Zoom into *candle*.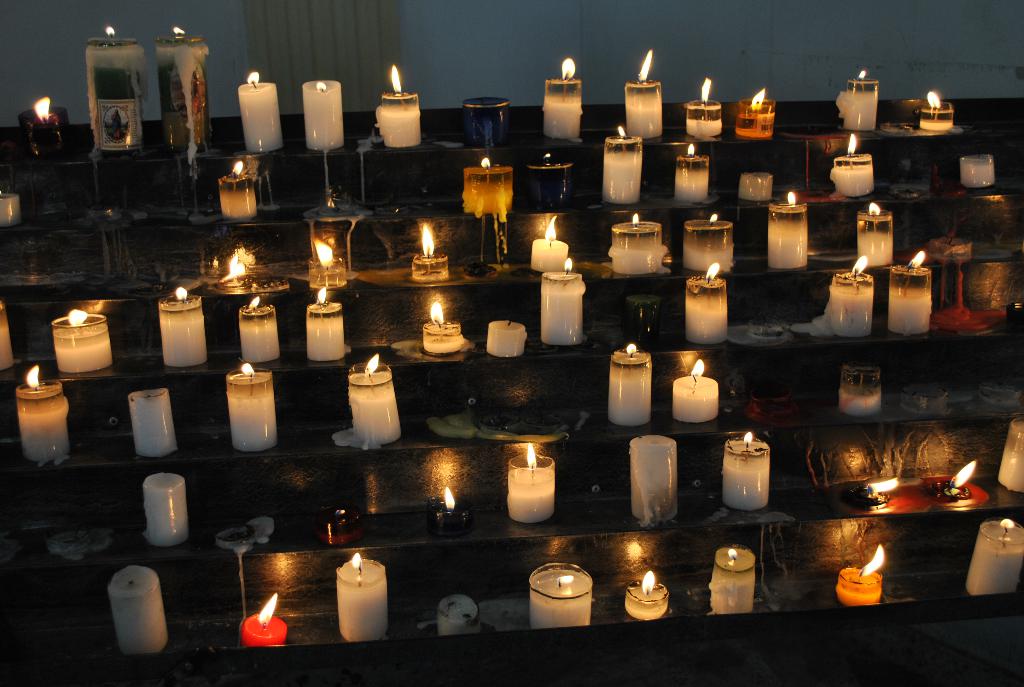
Zoom target: 239 587 288 647.
